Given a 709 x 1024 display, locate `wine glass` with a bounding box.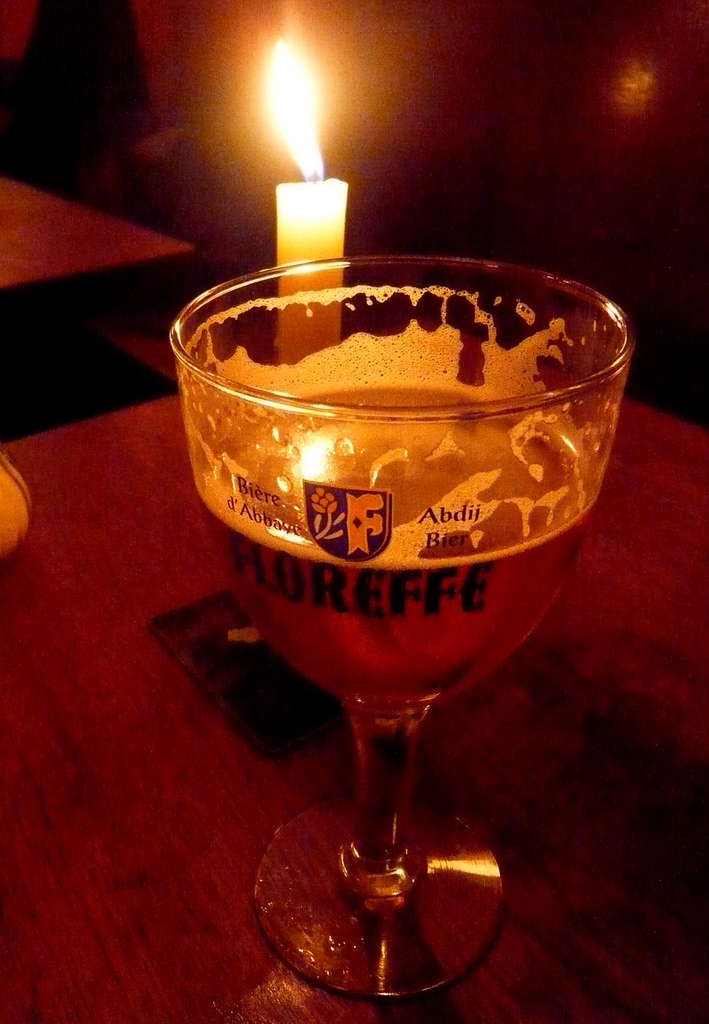
Located: 171/250/631/1009.
